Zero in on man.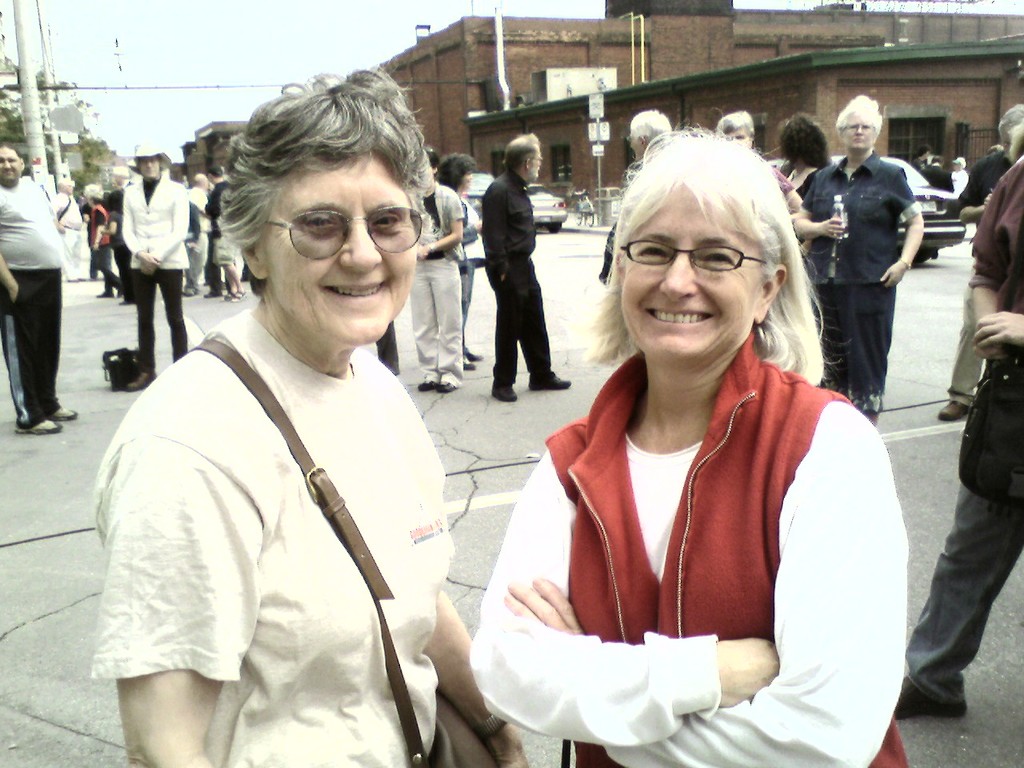
Zeroed in: bbox=[201, 165, 246, 298].
